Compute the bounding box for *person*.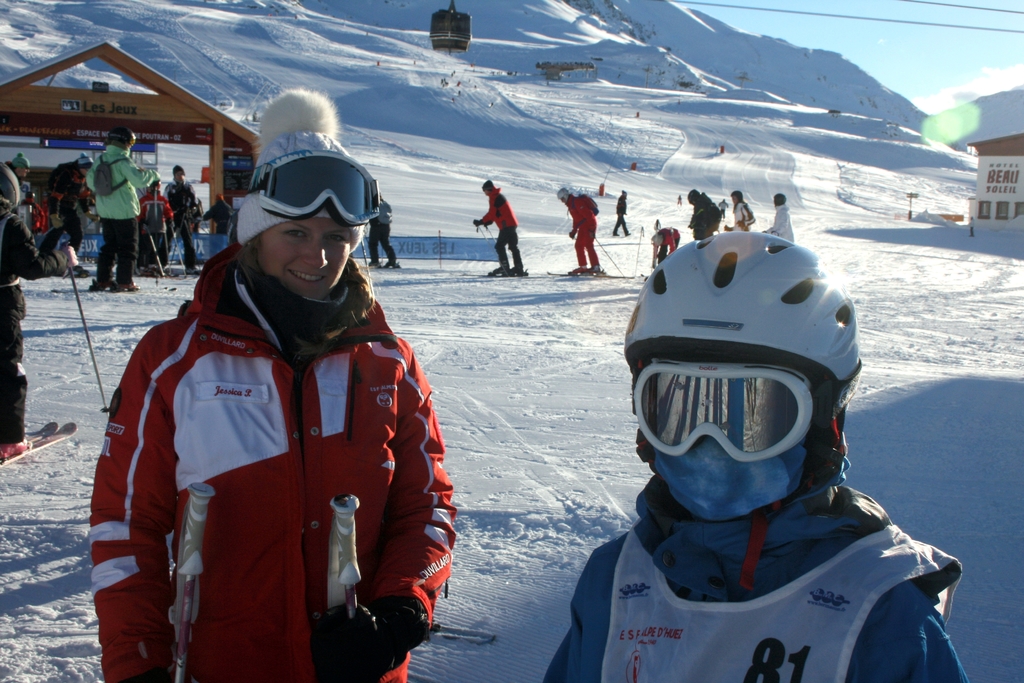
box=[0, 164, 87, 458].
